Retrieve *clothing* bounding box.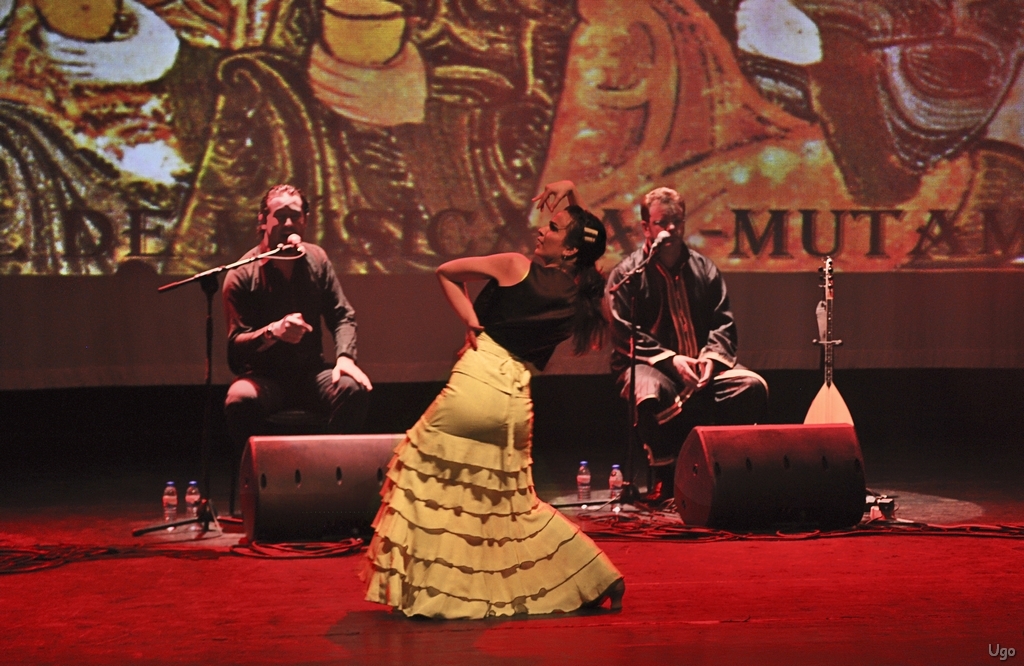
Bounding box: Rect(369, 266, 618, 597).
